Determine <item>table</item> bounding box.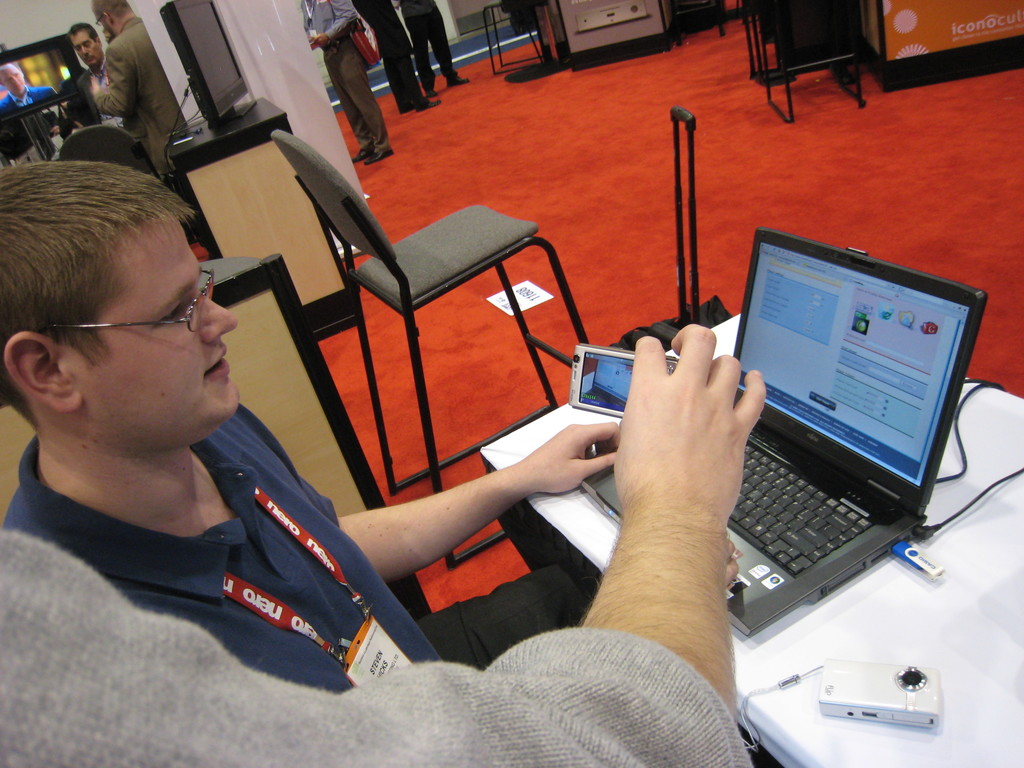
Determined: 477 301 1023 767.
